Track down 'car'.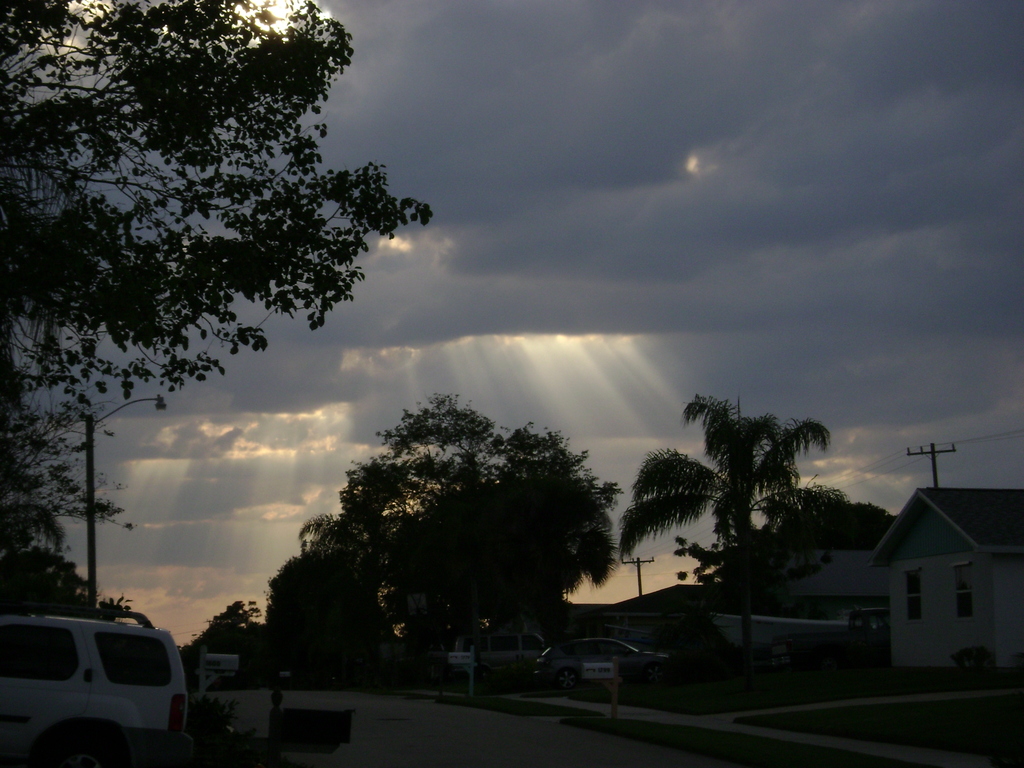
Tracked to box(530, 634, 674, 694).
